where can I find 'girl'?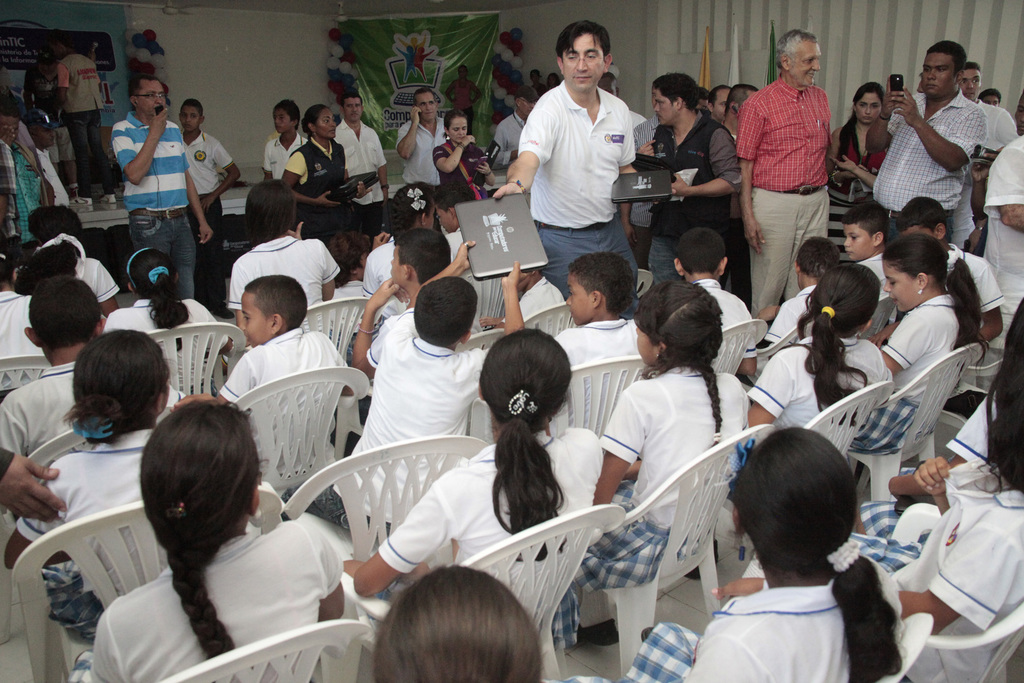
You can find it at (x1=68, y1=401, x2=342, y2=682).
